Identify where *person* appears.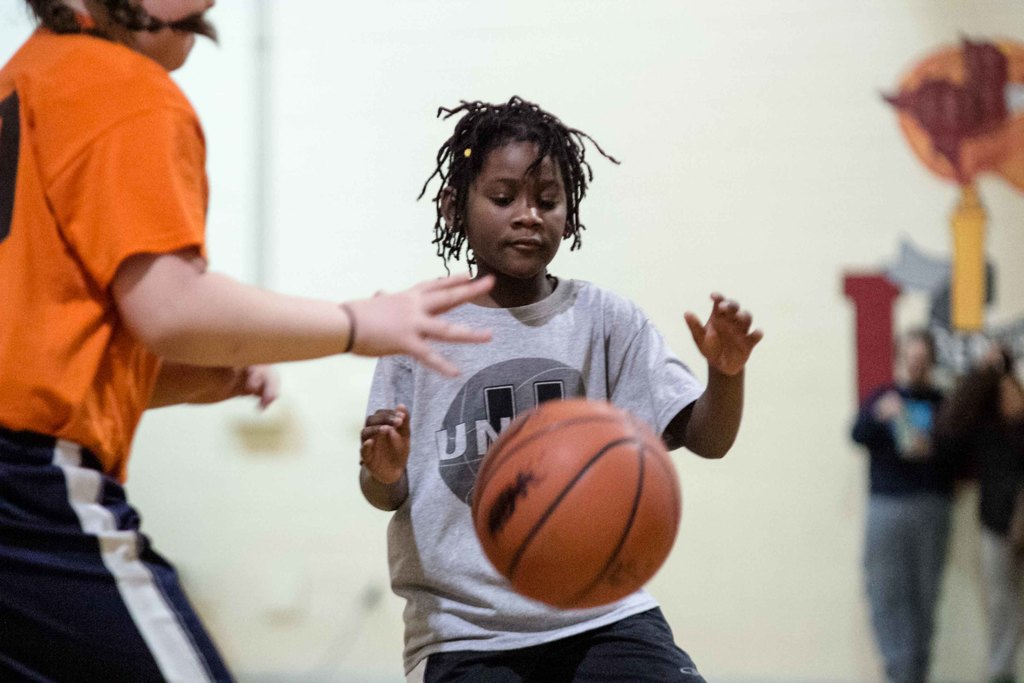
Appears at 948 342 1023 682.
